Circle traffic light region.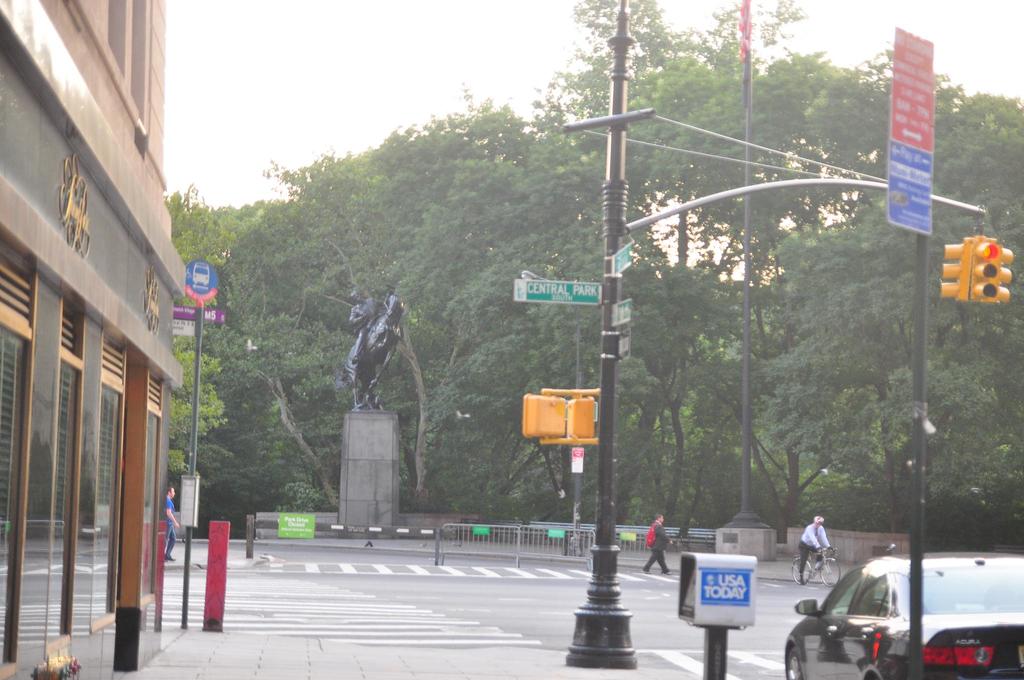
Region: detection(940, 215, 1013, 300).
